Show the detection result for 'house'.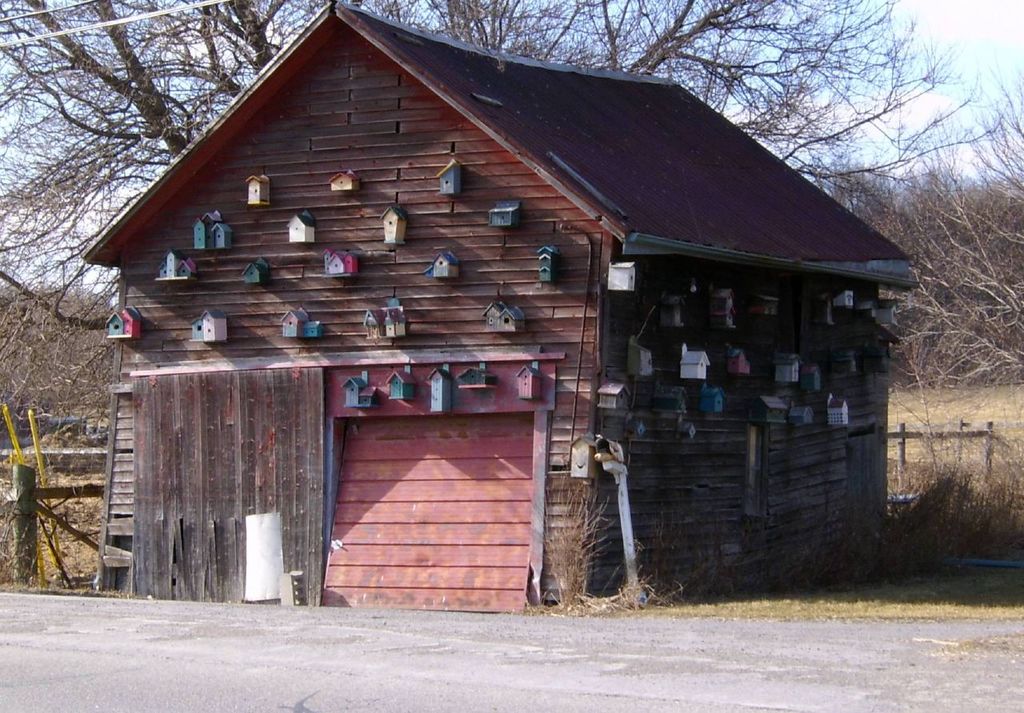
left=68, top=0, right=915, bottom=615.
